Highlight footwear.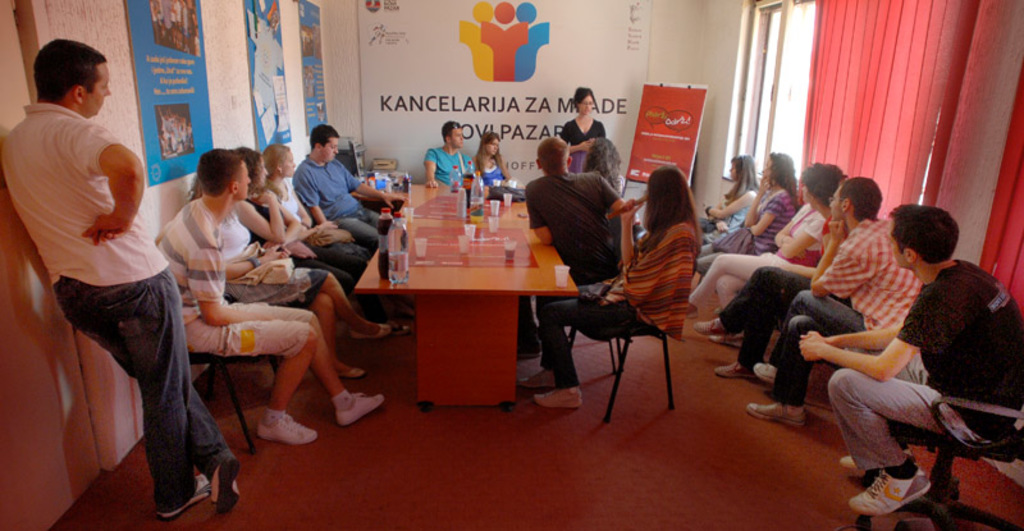
Highlighted region: select_region(859, 463, 941, 517).
